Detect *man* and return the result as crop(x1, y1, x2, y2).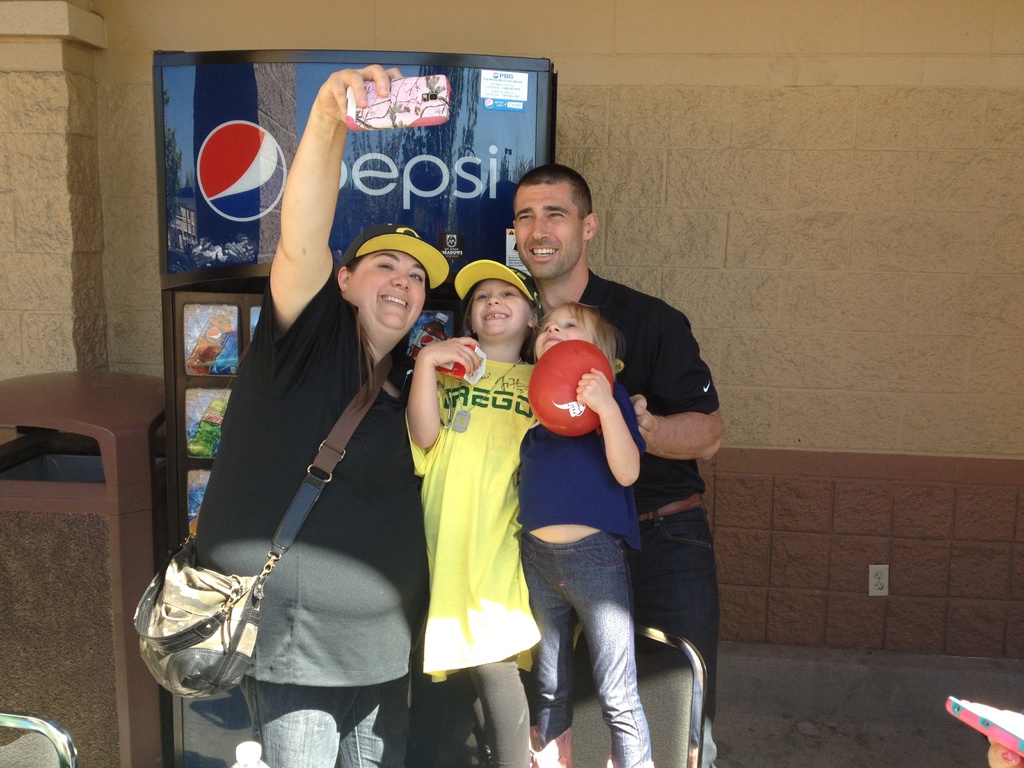
crop(509, 164, 730, 767).
